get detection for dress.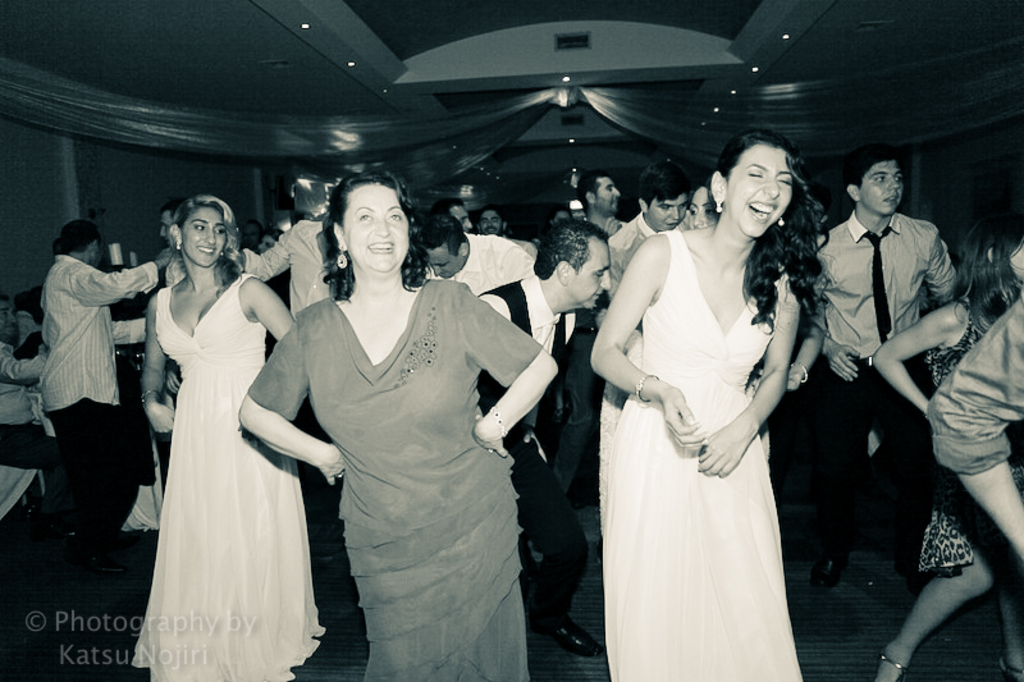
Detection: 910/294/1023/573.
